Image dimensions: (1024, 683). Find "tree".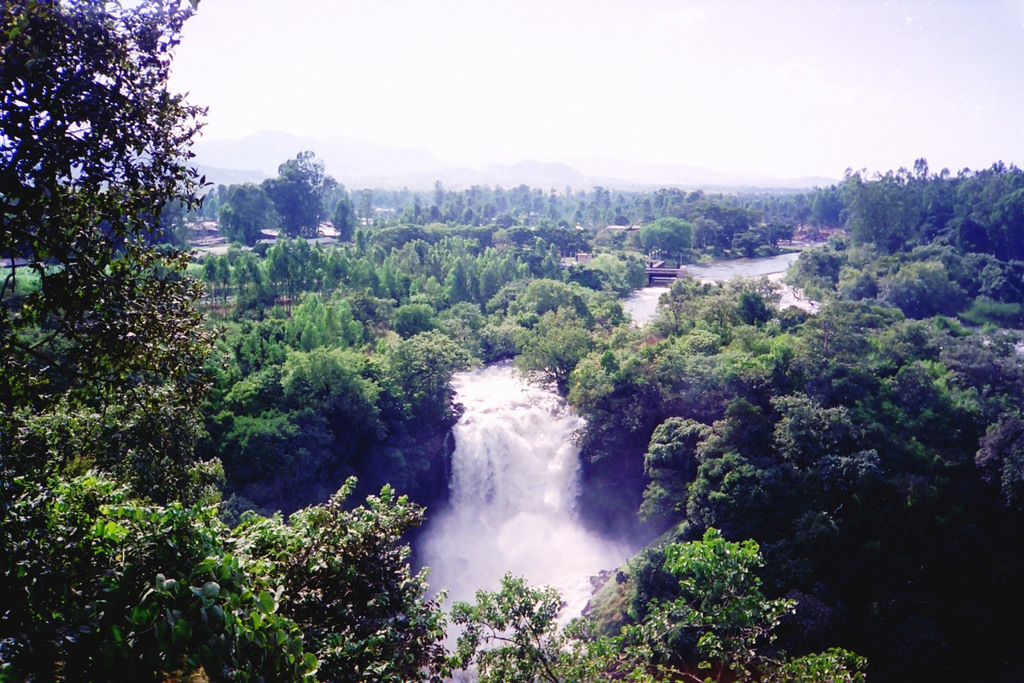
BBox(325, 181, 346, 215).
